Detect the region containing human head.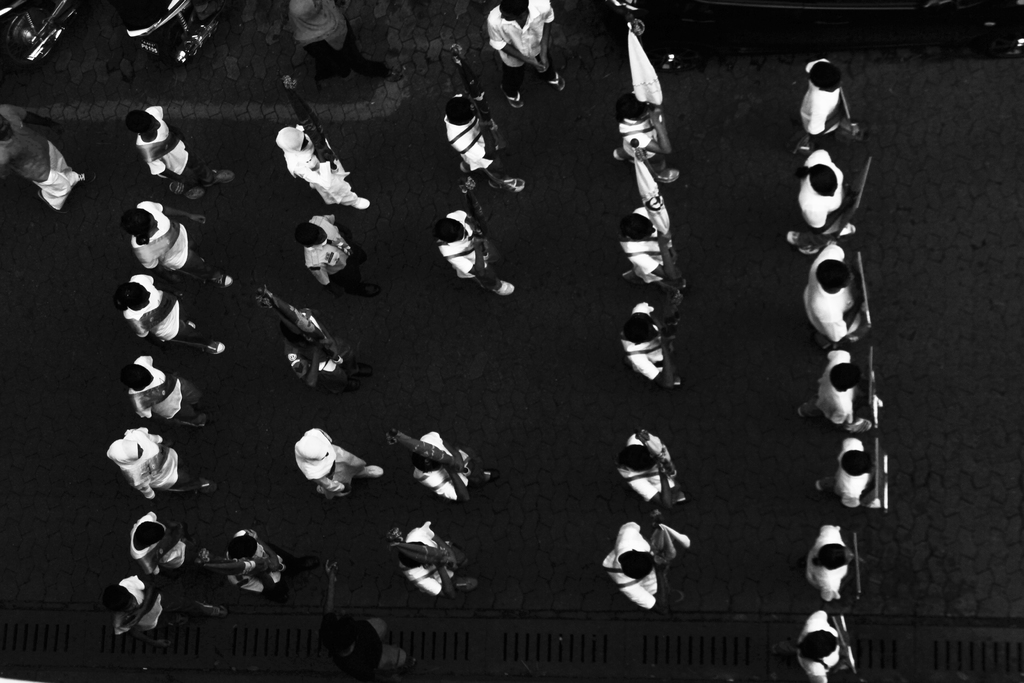
locate(291, 429, 328, 463).
